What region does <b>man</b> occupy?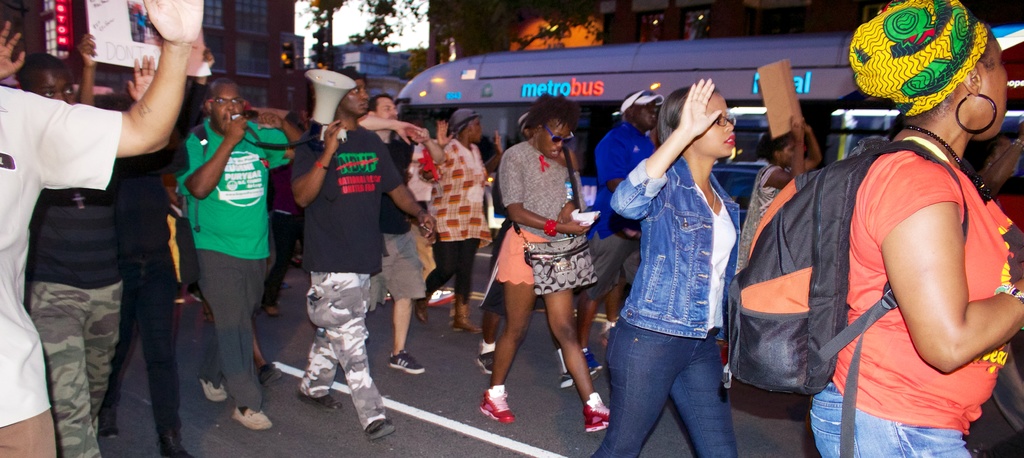
<box>191,79,305,434</box>.
